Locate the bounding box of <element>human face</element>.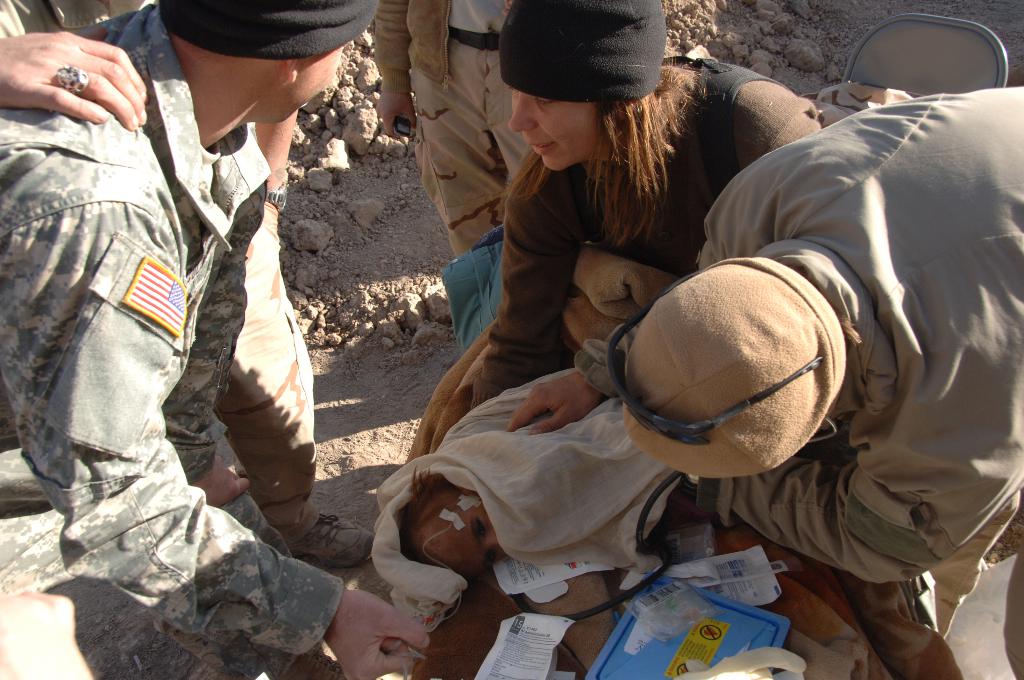
Bounding box: <box>507,93,608,172</box>.
